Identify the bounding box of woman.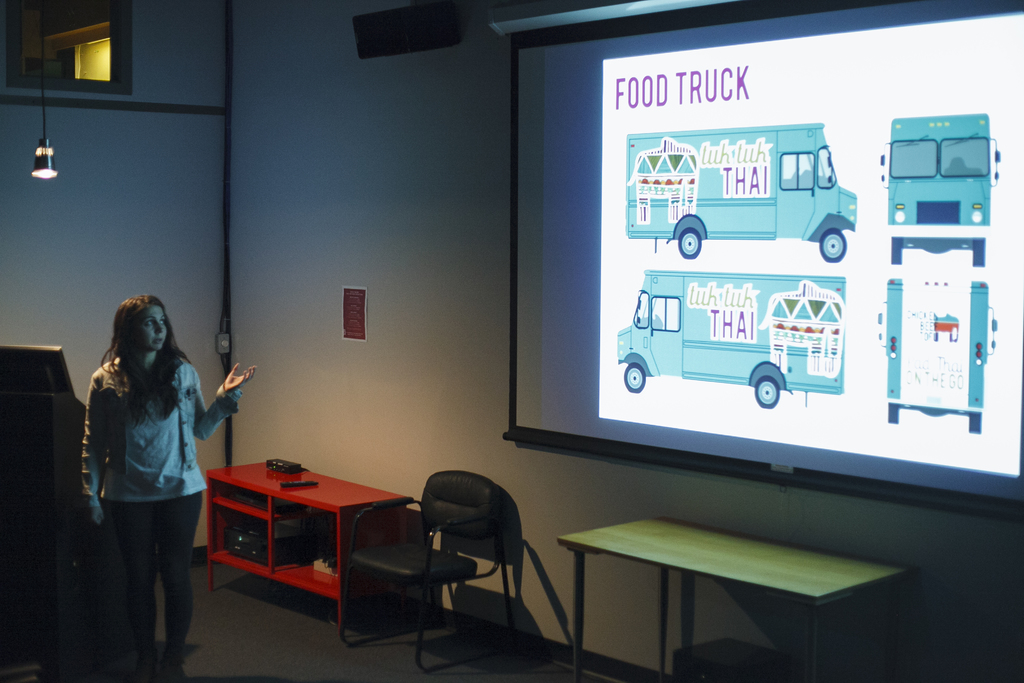
left=72, top=284, right=224, bottom=664.
